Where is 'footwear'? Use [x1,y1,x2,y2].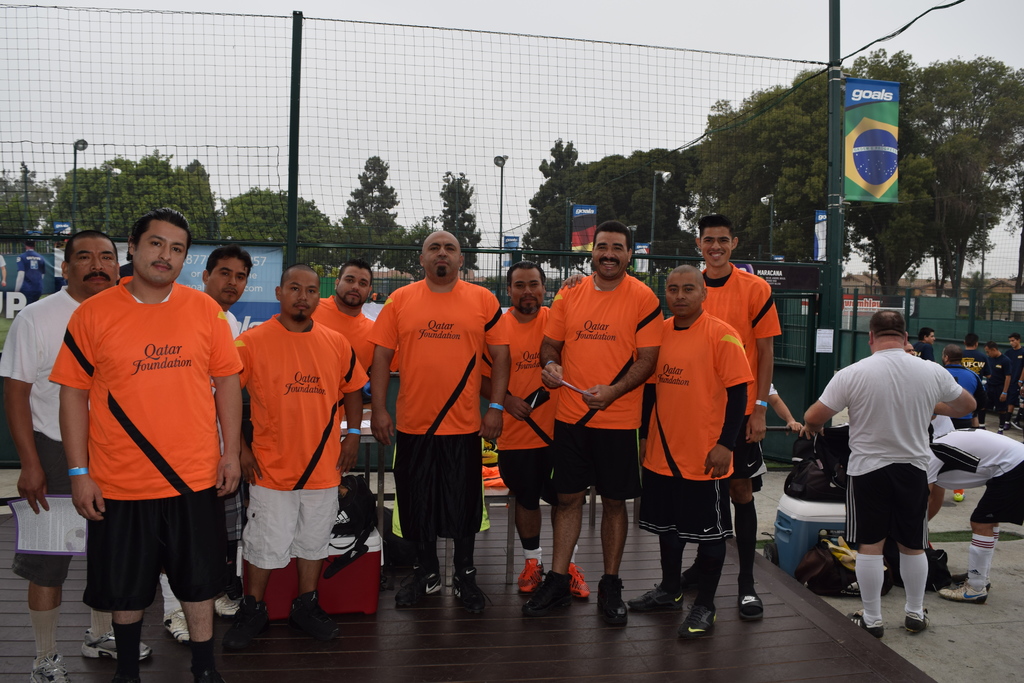
[518,551,551,598].
